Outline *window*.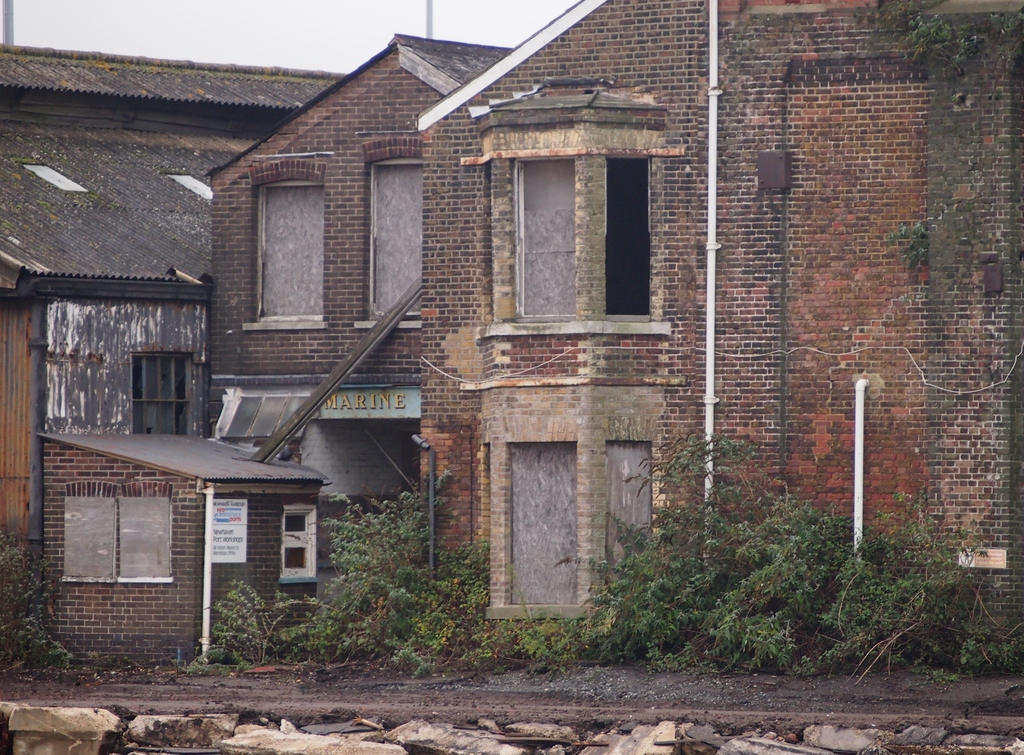
Outline: {"left": 65, "top": 498, "right": 118, "bottom": 582}.
